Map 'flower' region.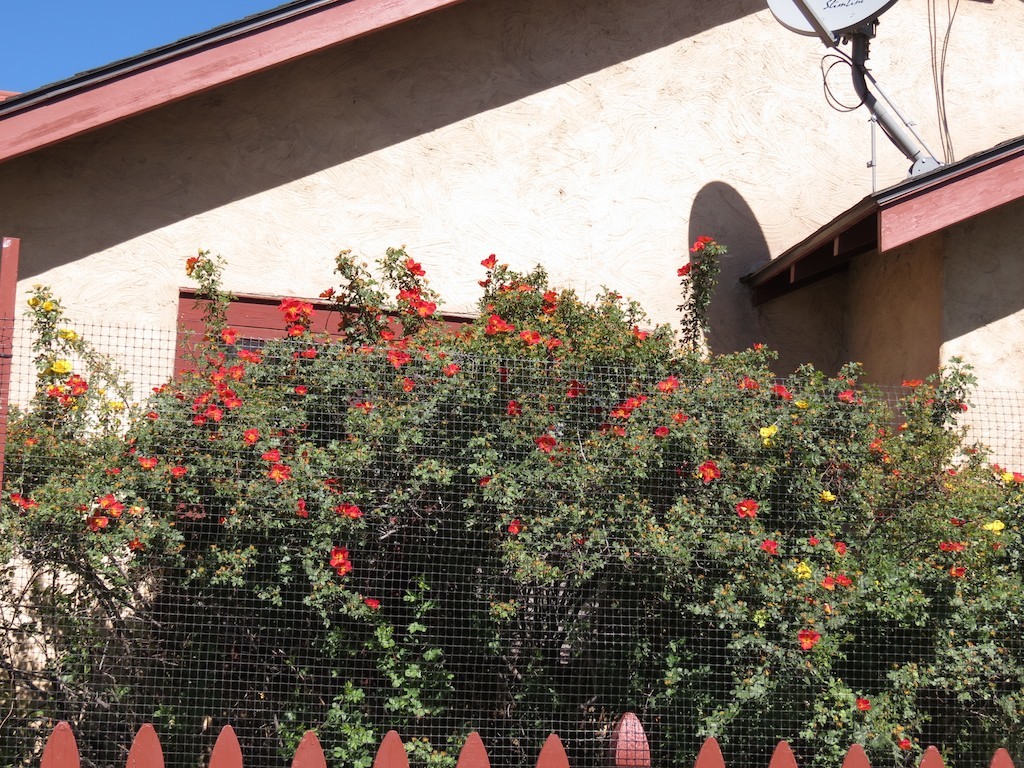
Mapped to box(521, 333, 529, 344).
